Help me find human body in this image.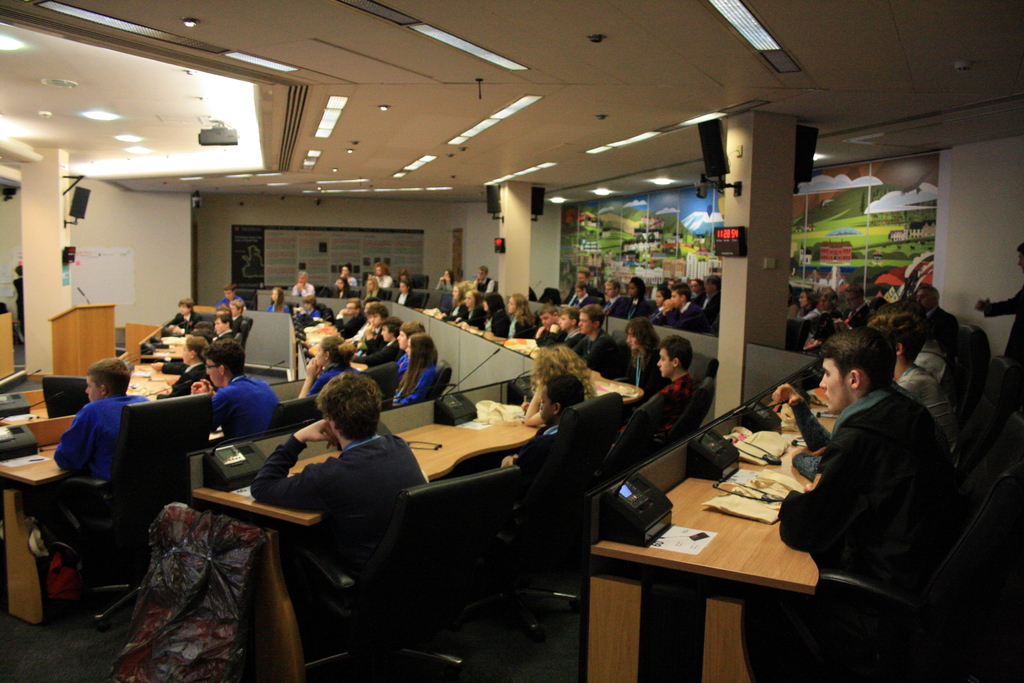
Found it: x1=535, y1=302, x2=556, y2=339.
